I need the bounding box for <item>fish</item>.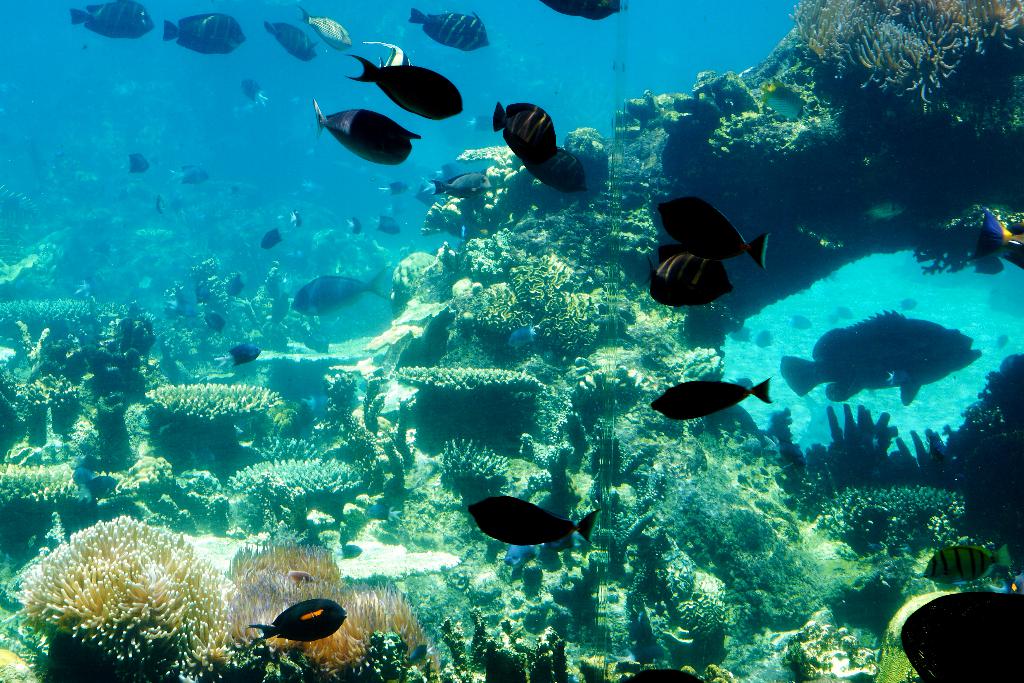
Here it is: (left=349, top=215, right=364, bottom=236).
